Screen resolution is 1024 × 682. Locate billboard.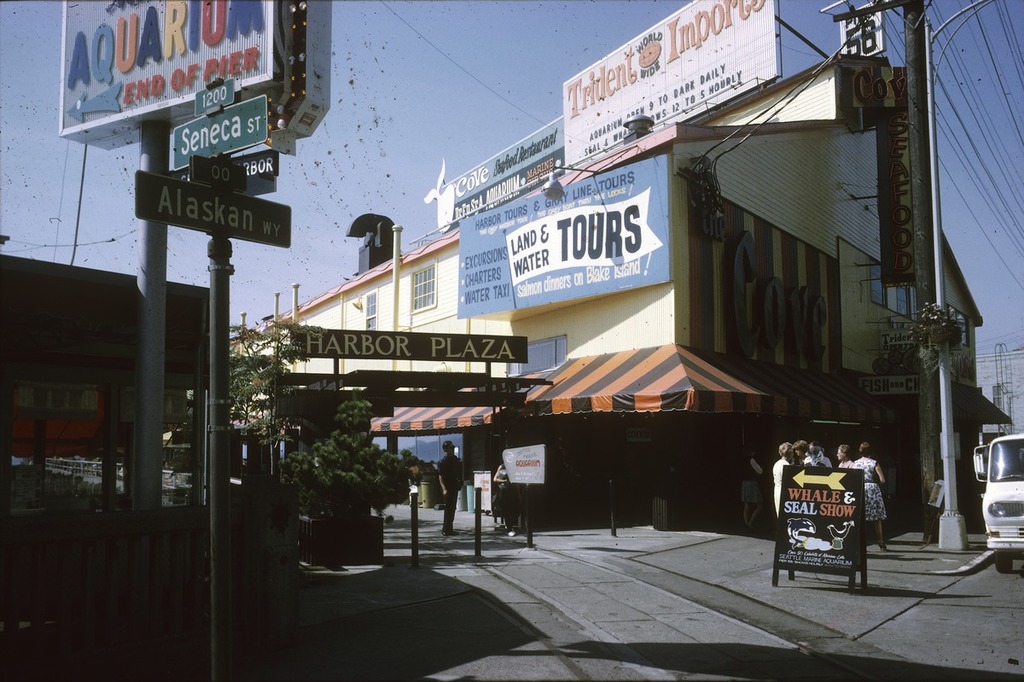
box(857, 67, 903, 107).
